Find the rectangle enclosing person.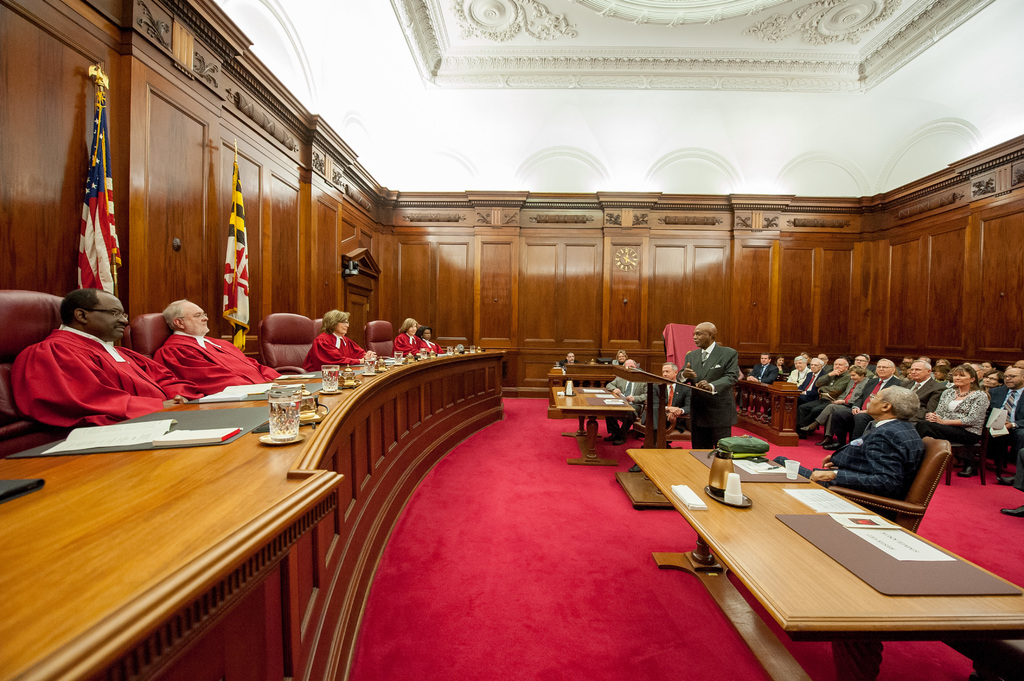
bbox=(637, 352, 696, 456).
